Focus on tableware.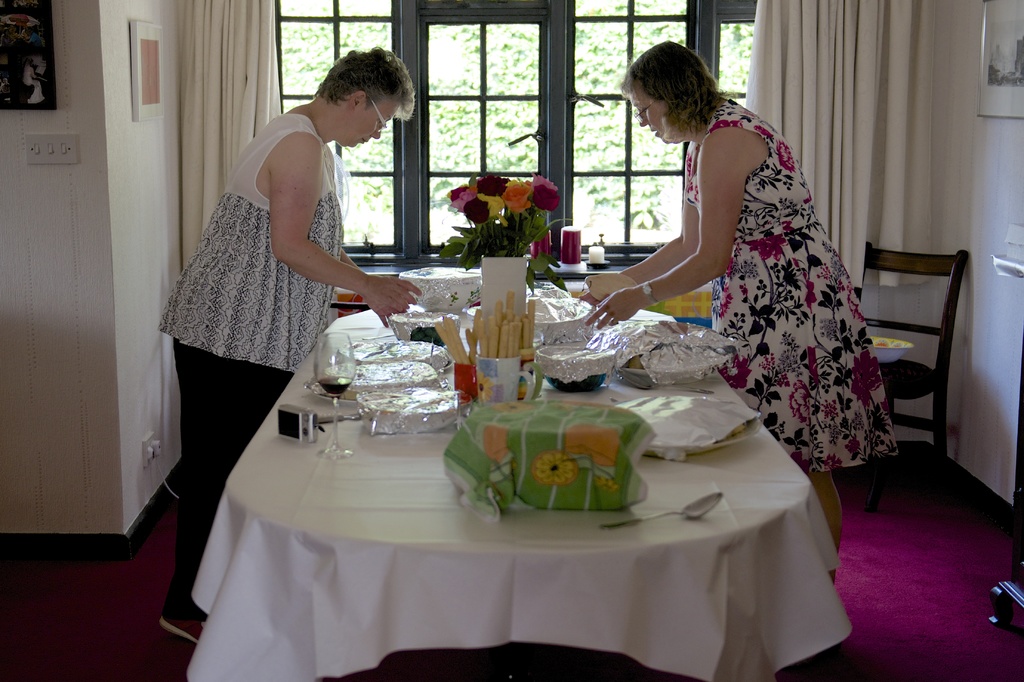
Focused at l=471, t=352, r=534, b=411.
